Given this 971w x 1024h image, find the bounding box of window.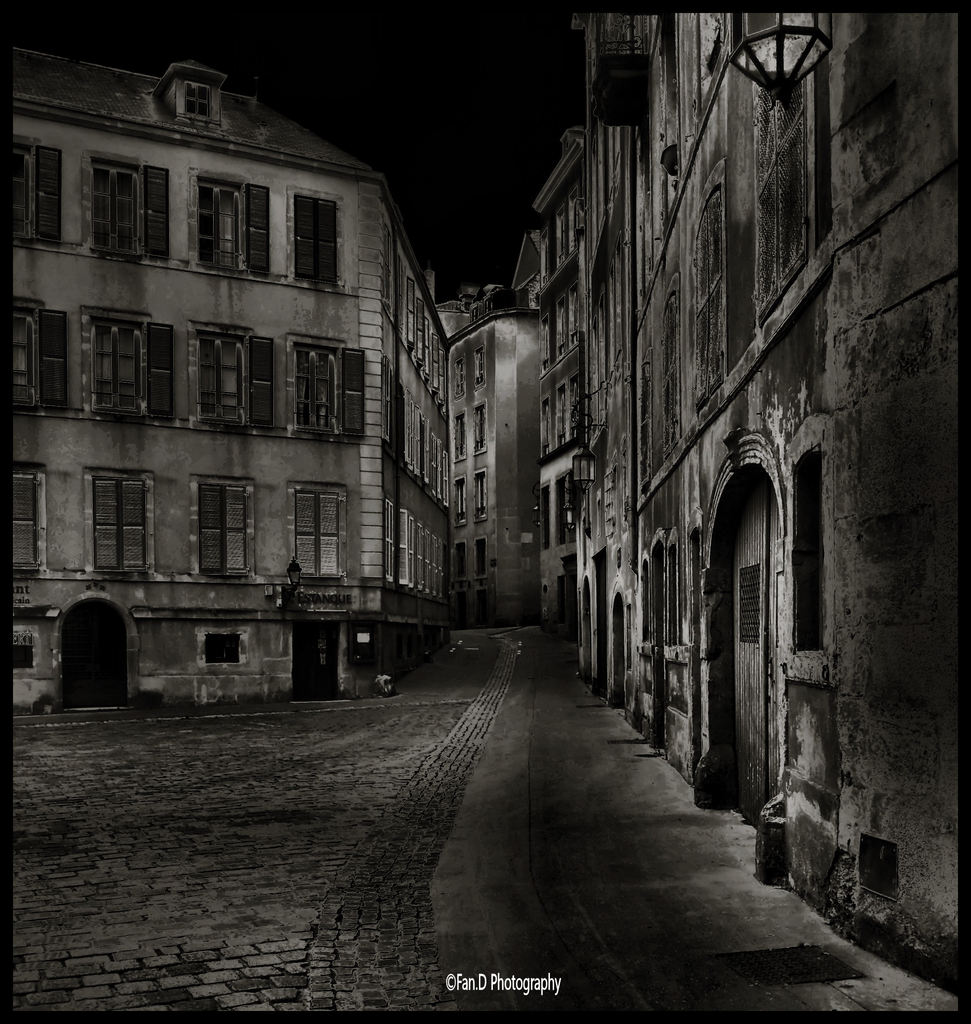
(198,168,268,271).
